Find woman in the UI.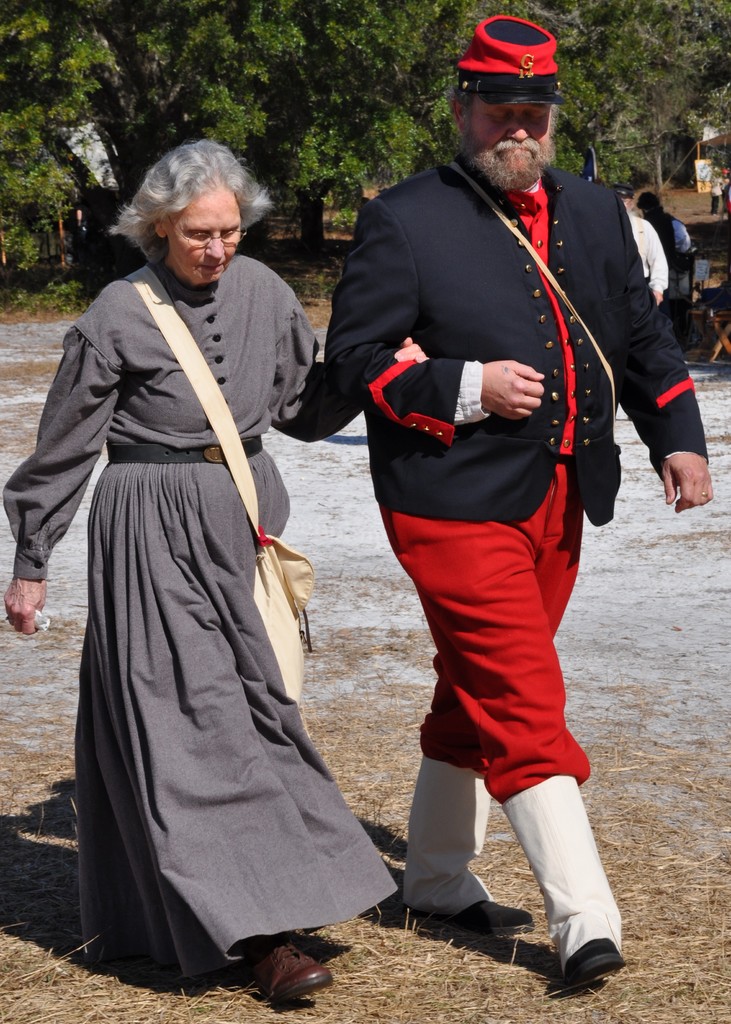
UI element at (x1=32, y1=138, x2=372, y2=995).
